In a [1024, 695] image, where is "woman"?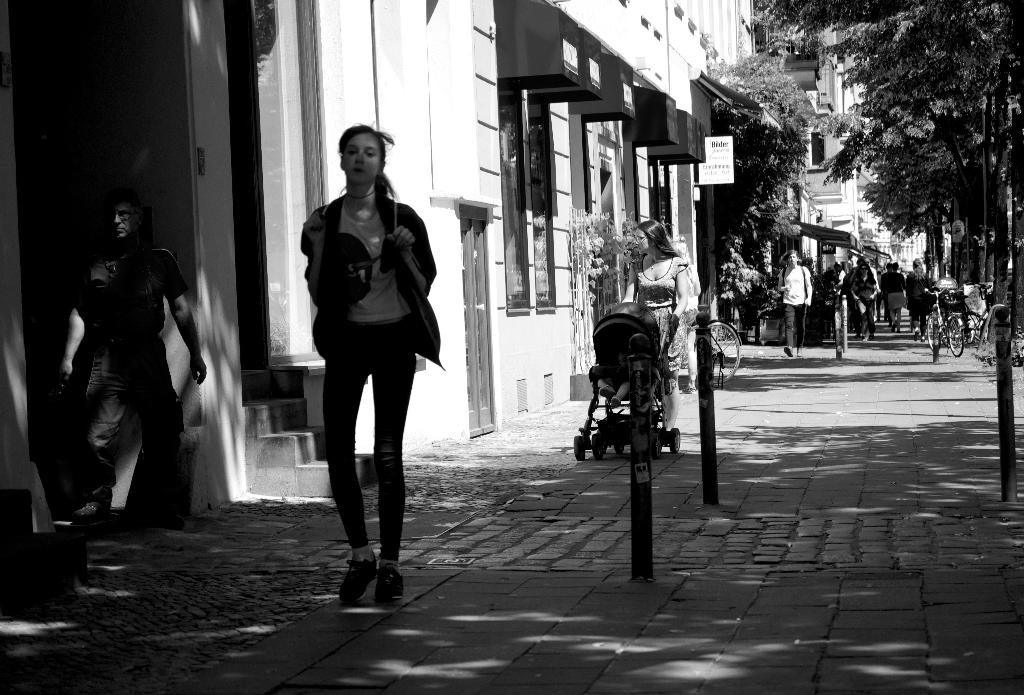
(left=295, top=151, right=443, bottom=577).
